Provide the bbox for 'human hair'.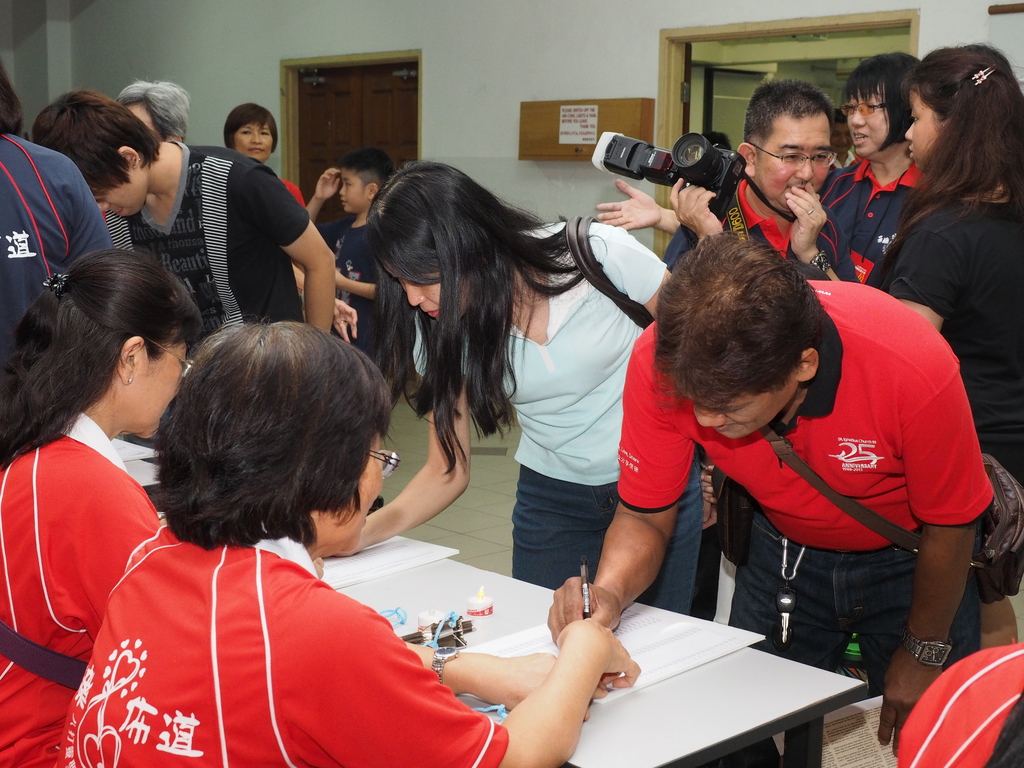
650:232:828:412.
